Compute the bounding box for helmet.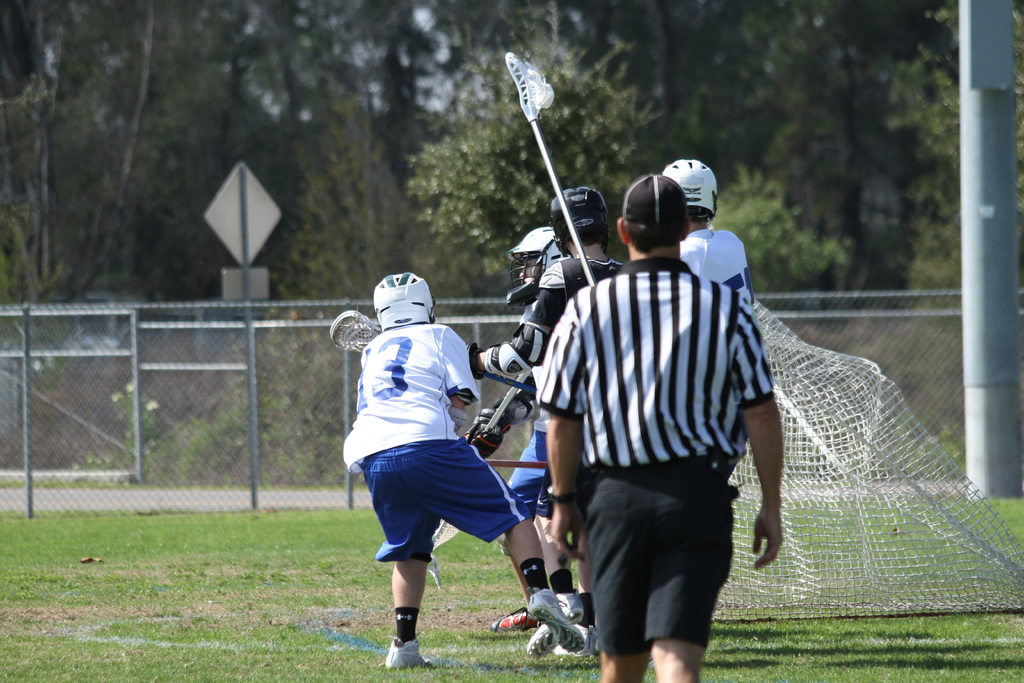
select_region(547, 188, 613, 258).
